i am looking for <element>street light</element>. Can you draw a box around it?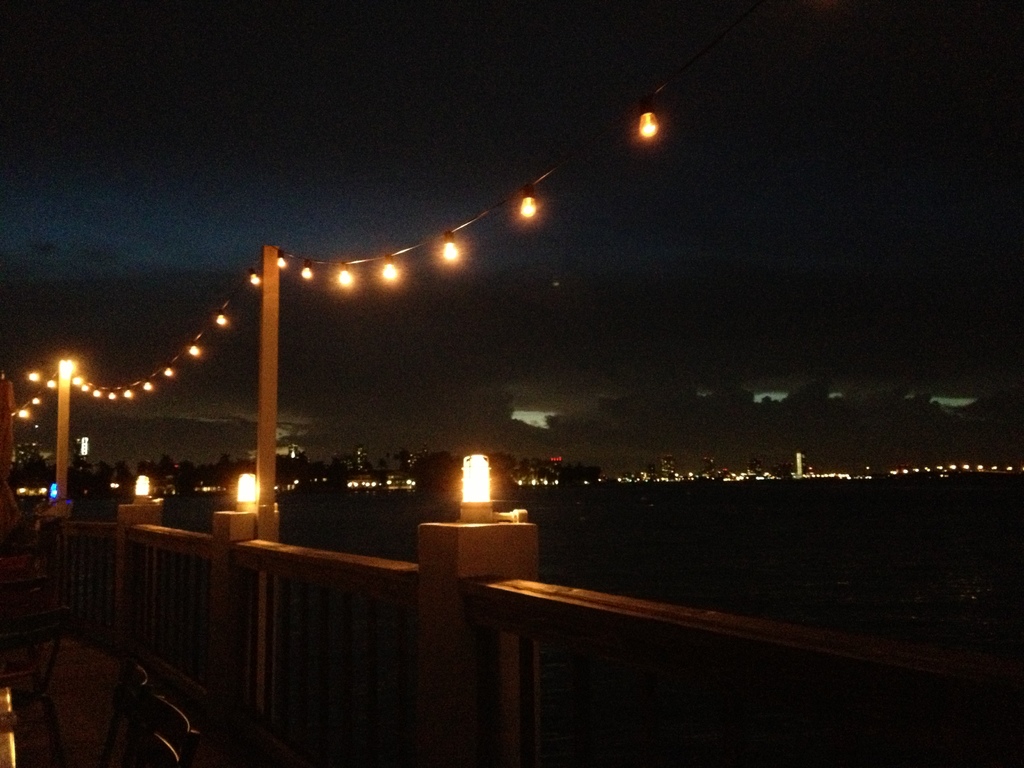
Sure, the bounding box is BBox(458, 453, 492, 502).
